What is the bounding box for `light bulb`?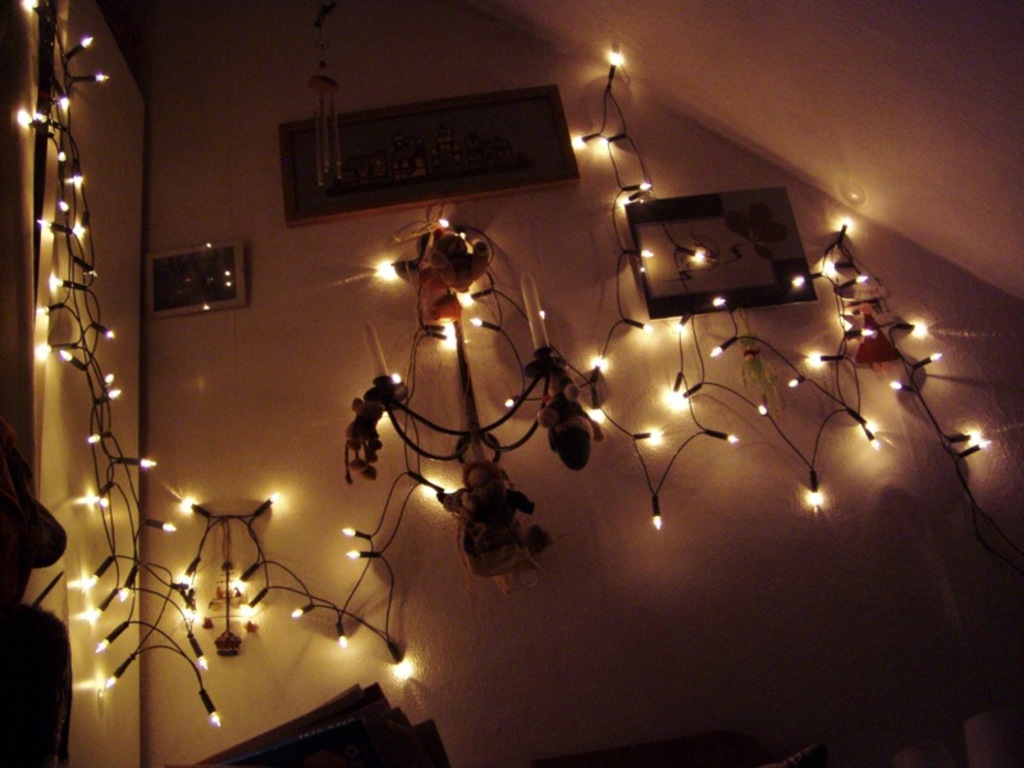
<region>86, 431, 111, 444</region>.
